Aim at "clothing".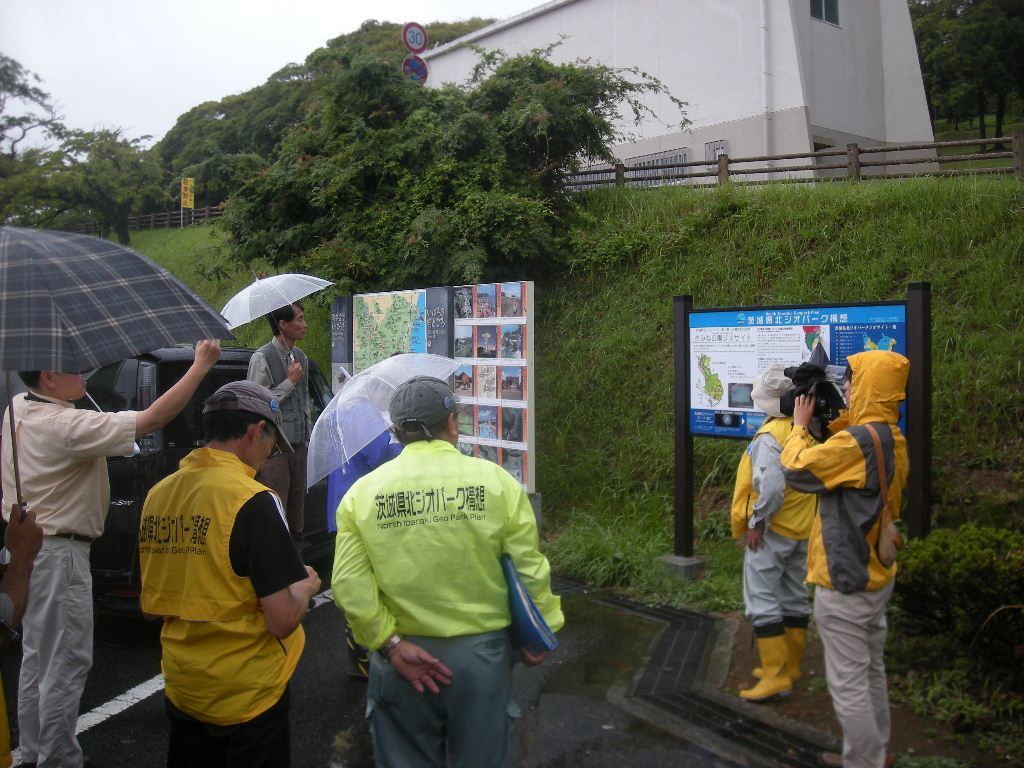
Aimed at detection(334, 441, 570, 767).
